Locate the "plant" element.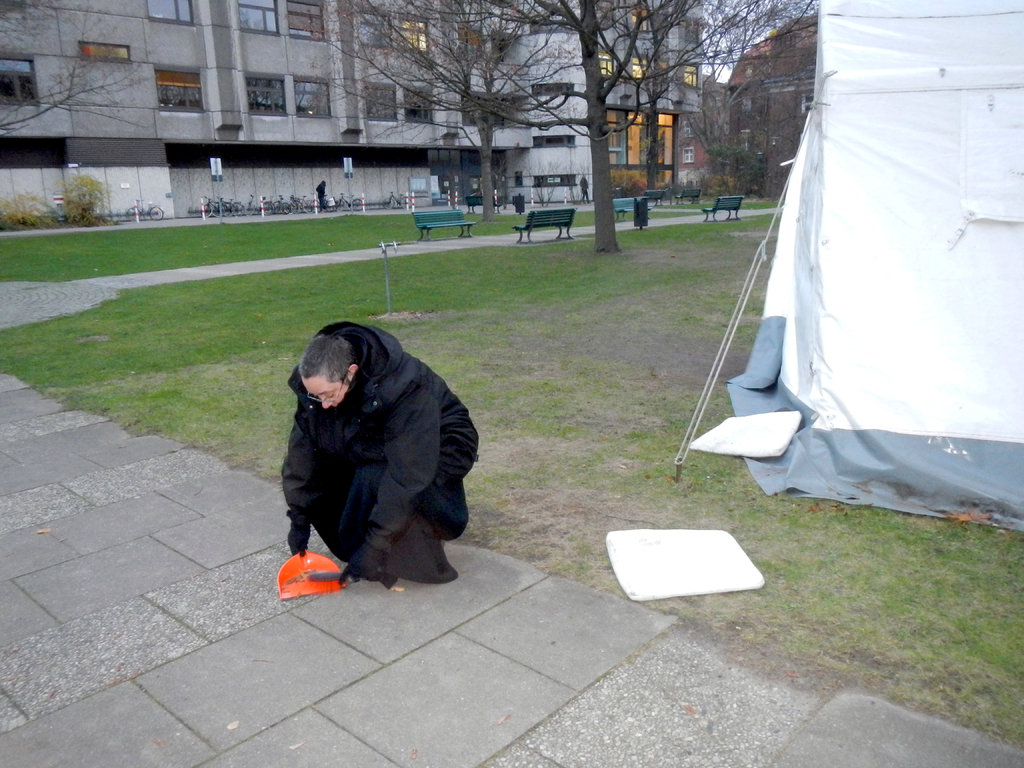
Element bbox: crop(602, 165, 653, 197).
